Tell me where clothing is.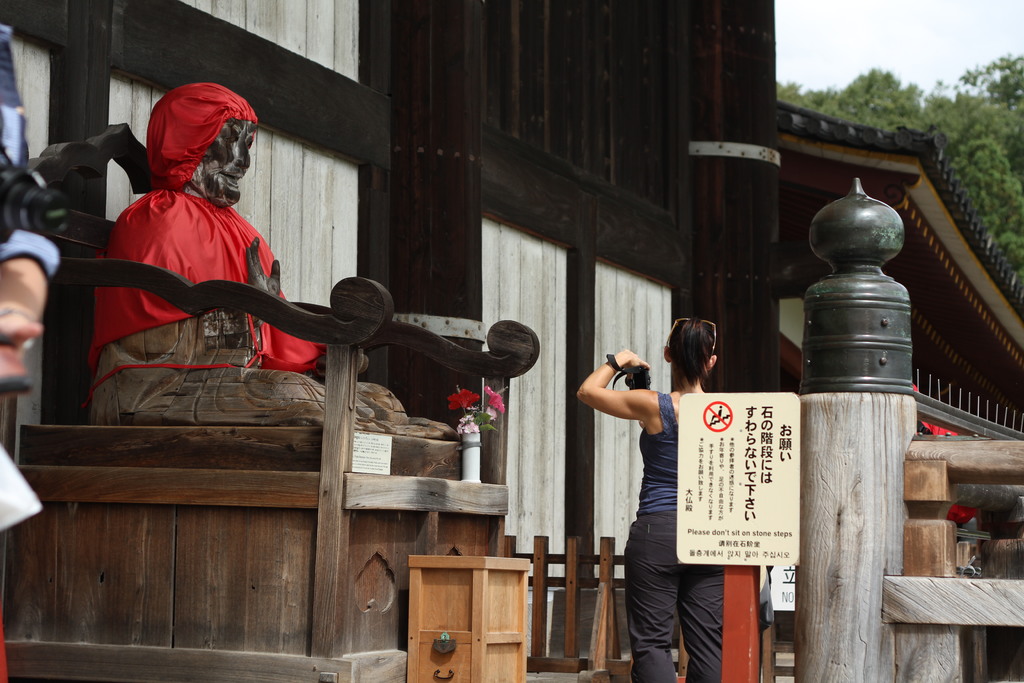
clothing is at region(0, 26, 73, 523).
